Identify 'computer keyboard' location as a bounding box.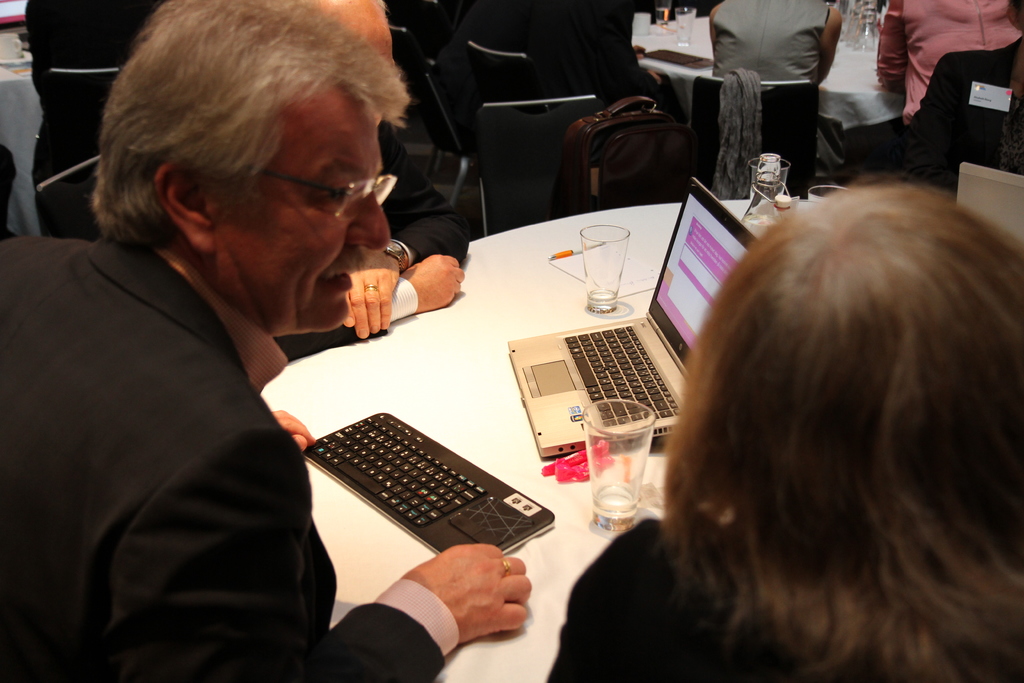
[left=301, top=409, right=556, bottom=555].
